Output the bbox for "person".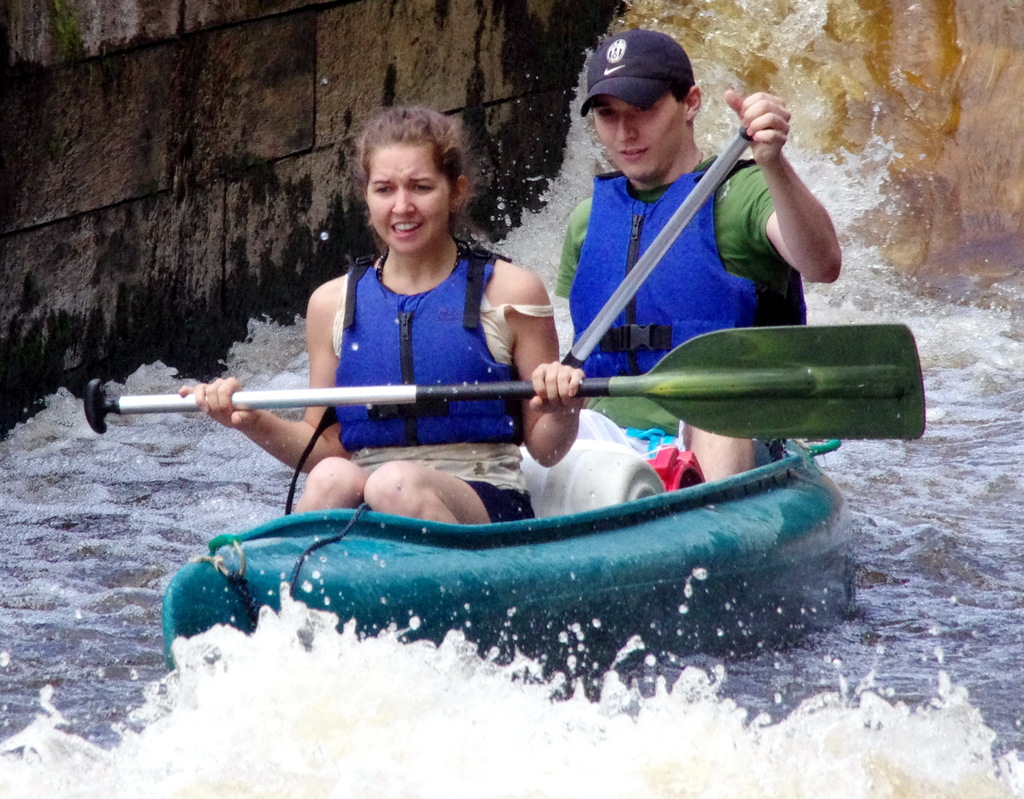
{"x1": 535, "y1": 37, "x2": 820, "y2": 462}.
